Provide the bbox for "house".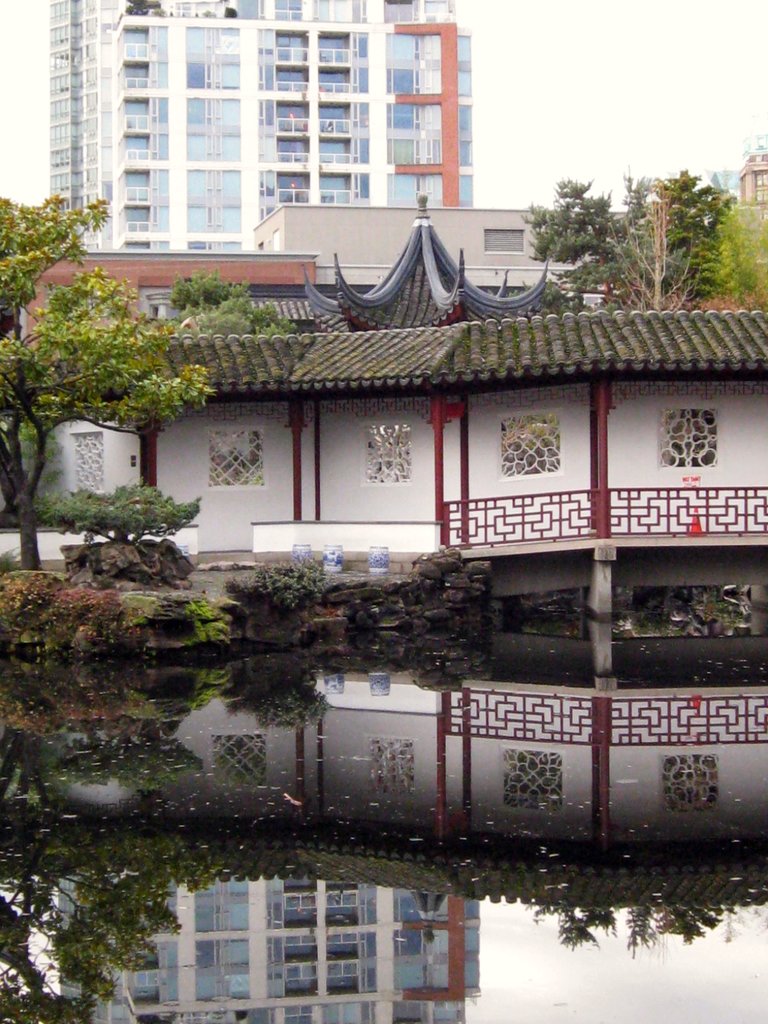
17, 260, 323, 344.
